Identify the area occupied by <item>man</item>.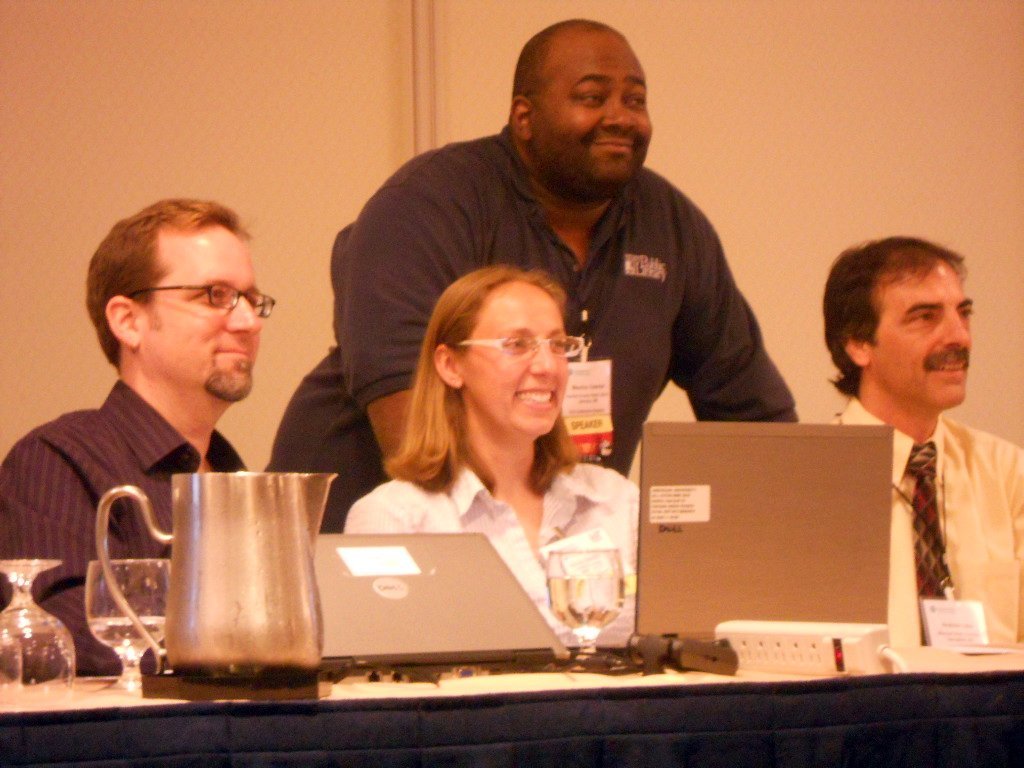
Area: bbox(819, 233, 1023, 653).
